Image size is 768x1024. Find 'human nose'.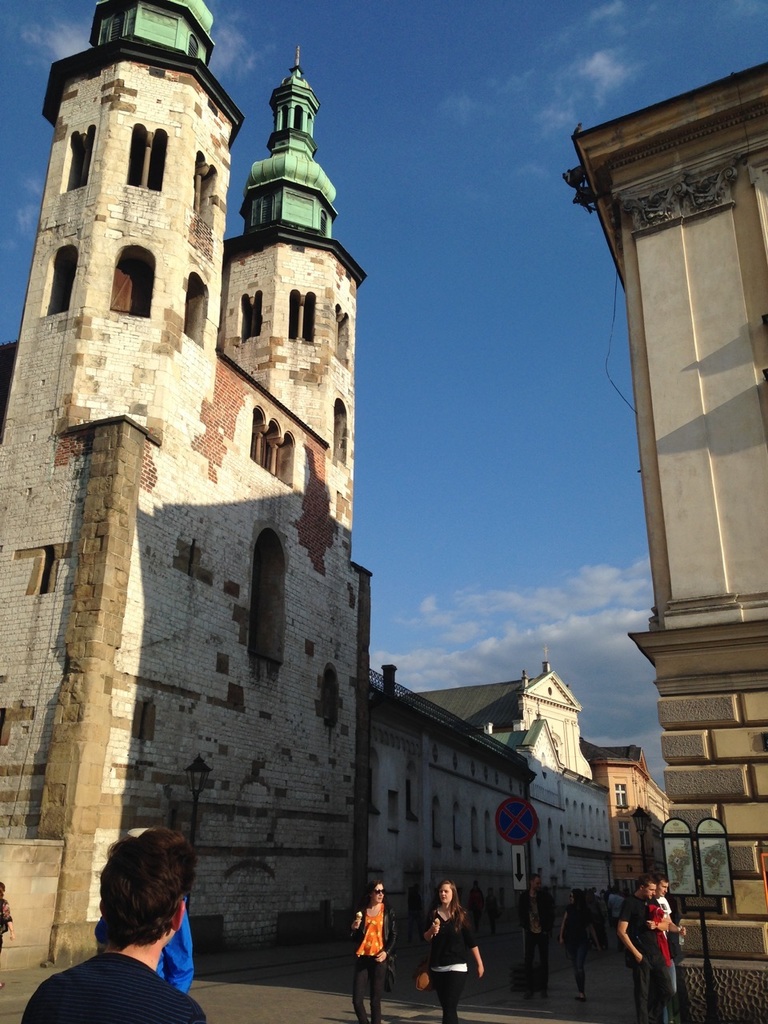
(x1=376, y1=894, x2=383, y2=898).
